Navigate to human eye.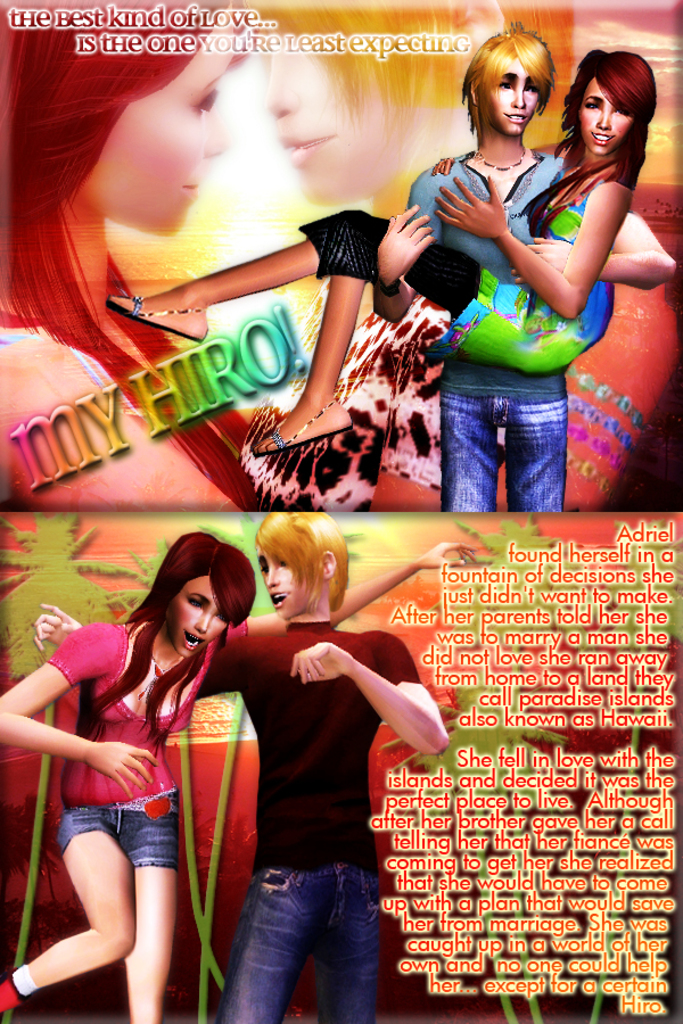
Navigation target: BBox(585, 100, 599, 108).
